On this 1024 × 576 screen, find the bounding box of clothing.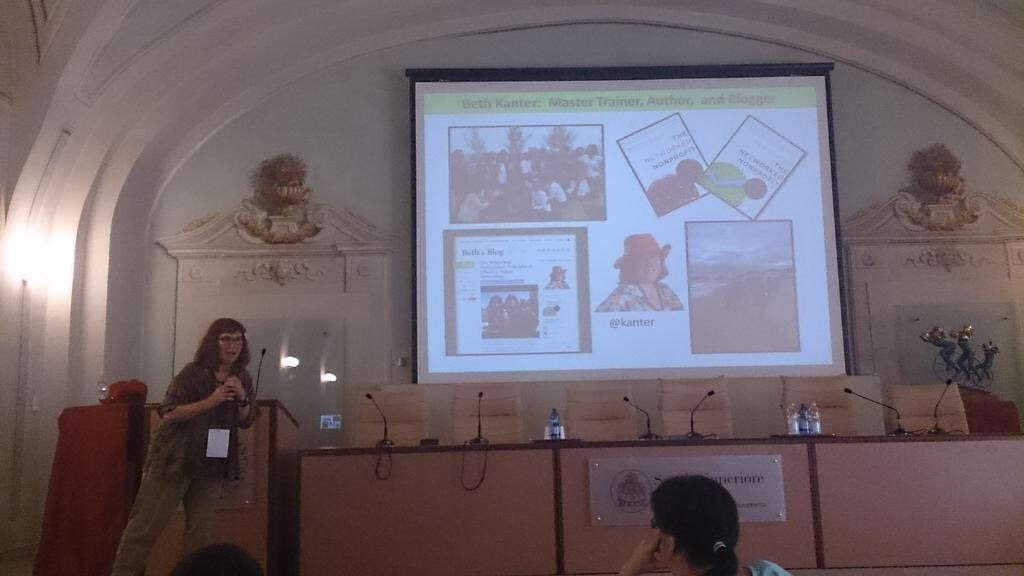
Bounding box: rect(590, 281, 688, 315).
